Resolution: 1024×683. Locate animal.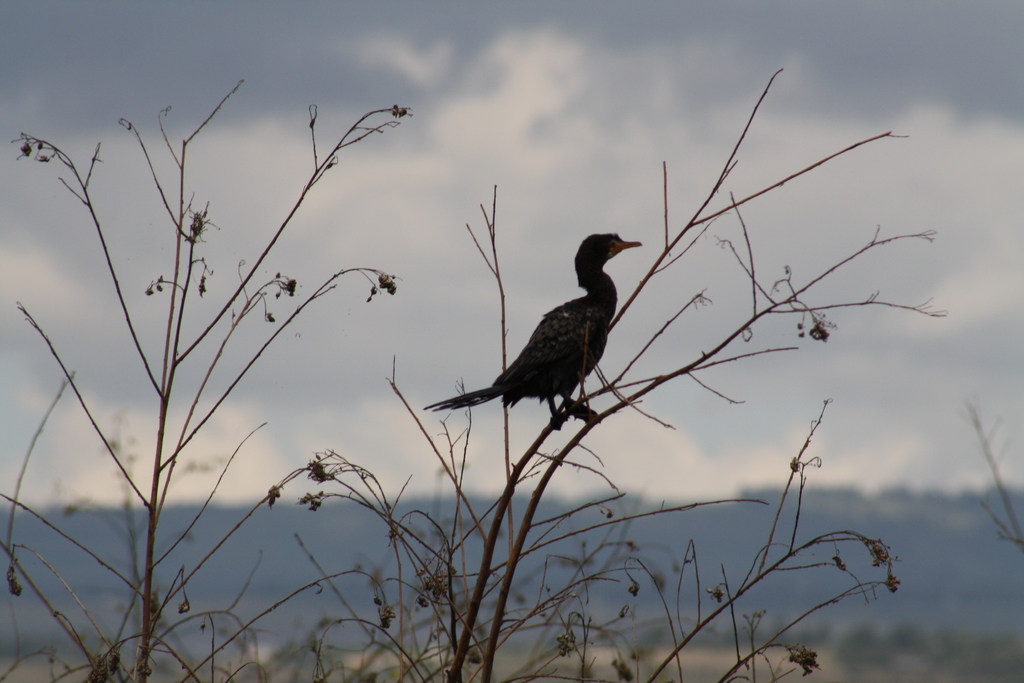
box=[424, 231, 641, 424].
